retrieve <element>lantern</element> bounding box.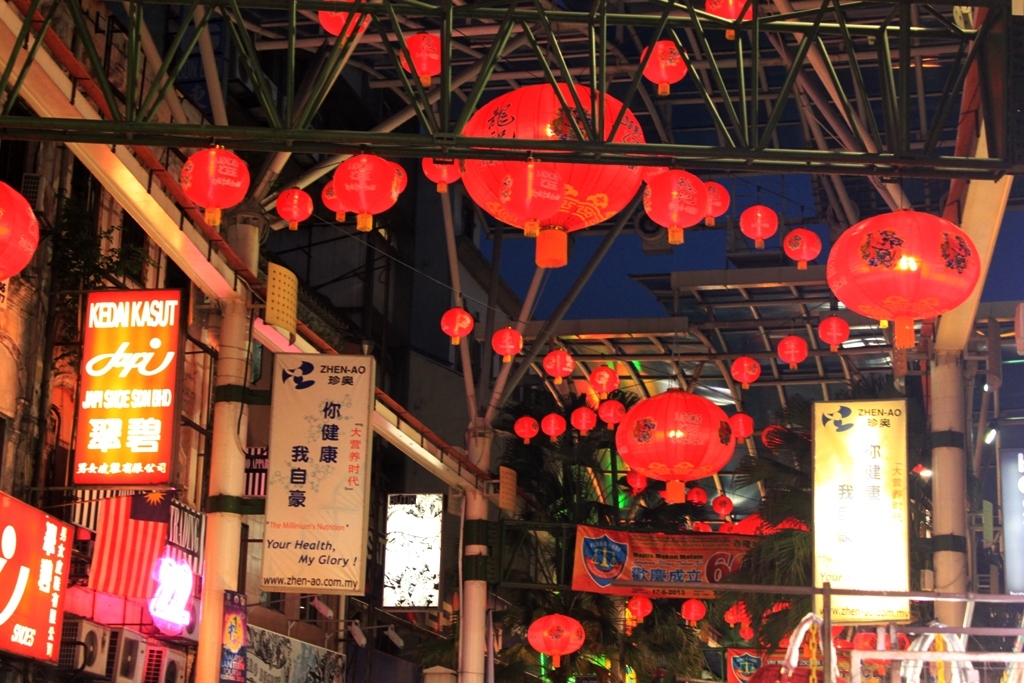
Bounding box: <box>441,302,471,347</box>.
